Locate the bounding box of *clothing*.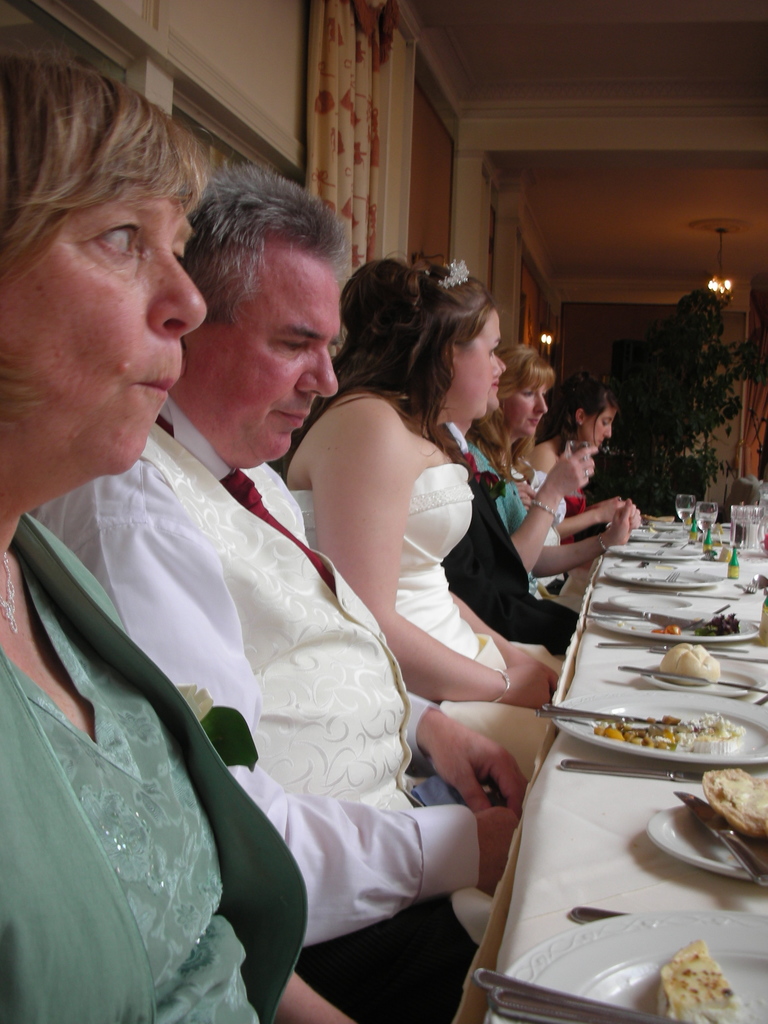
Bounding box: 289, 452, 569, 790.
